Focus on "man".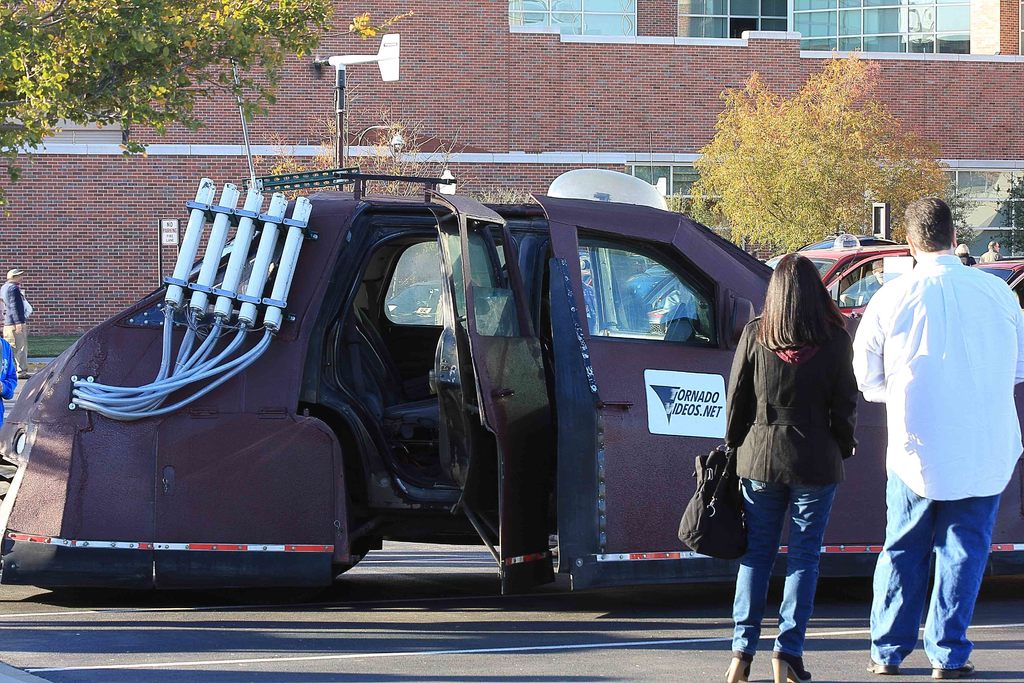
Focused at rect(980, 240, 1005, 260).
